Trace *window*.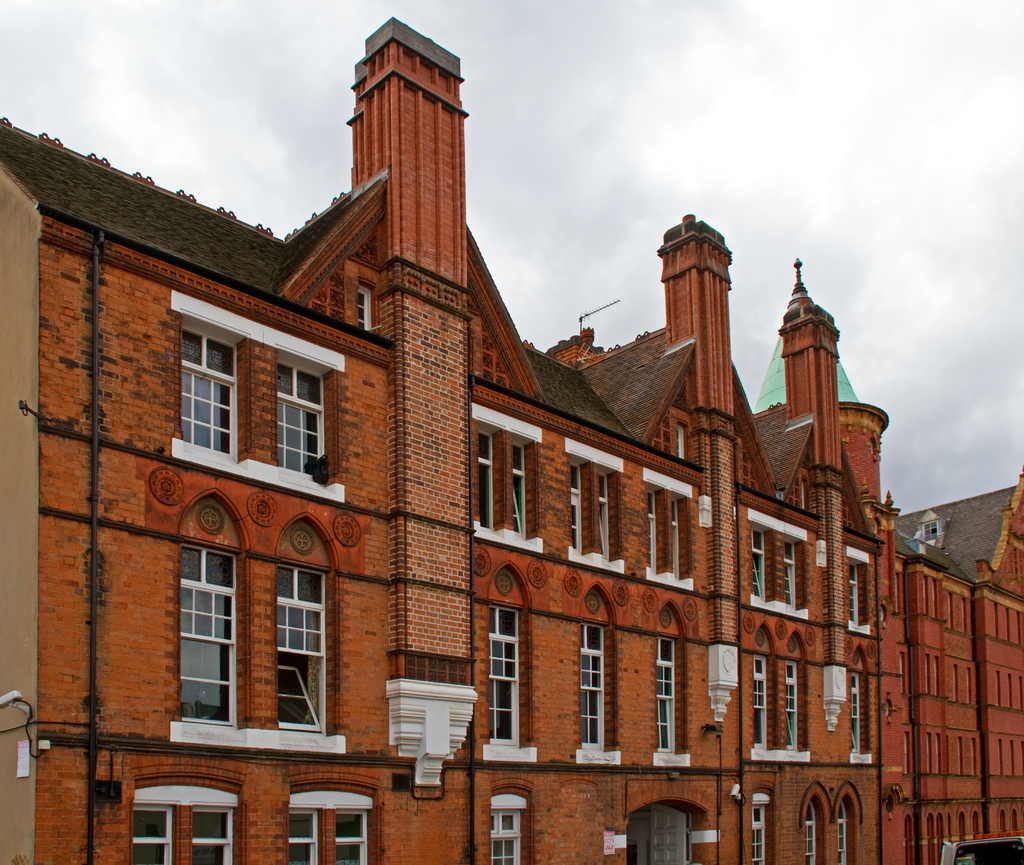
Traced to x1=992 y1=732 x2=1008 y2=775.
